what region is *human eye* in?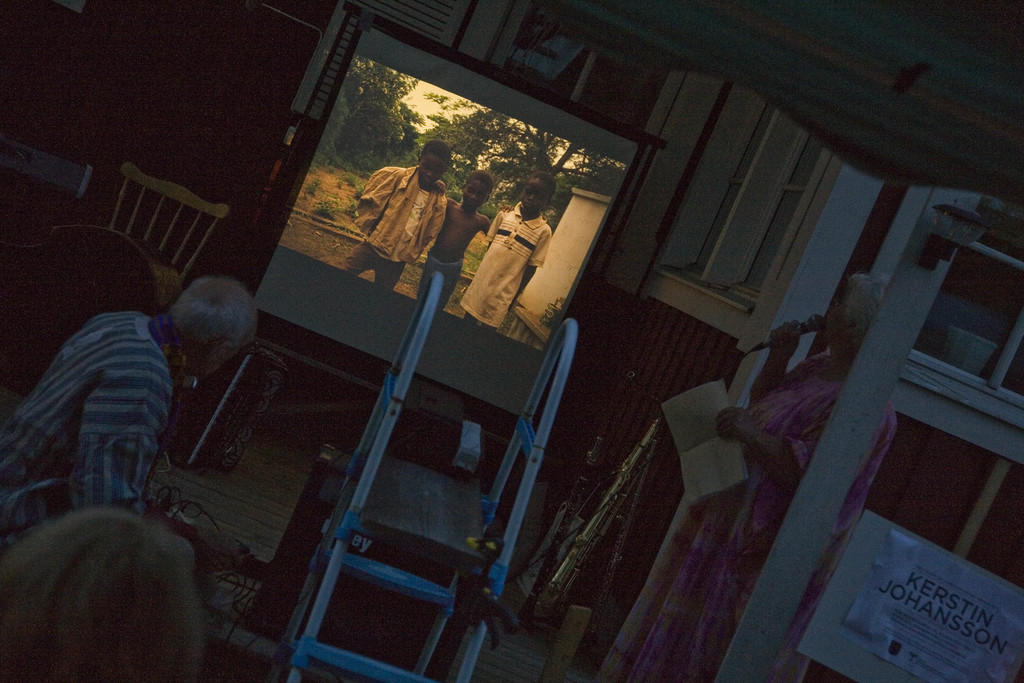
[416,163,431,170].
